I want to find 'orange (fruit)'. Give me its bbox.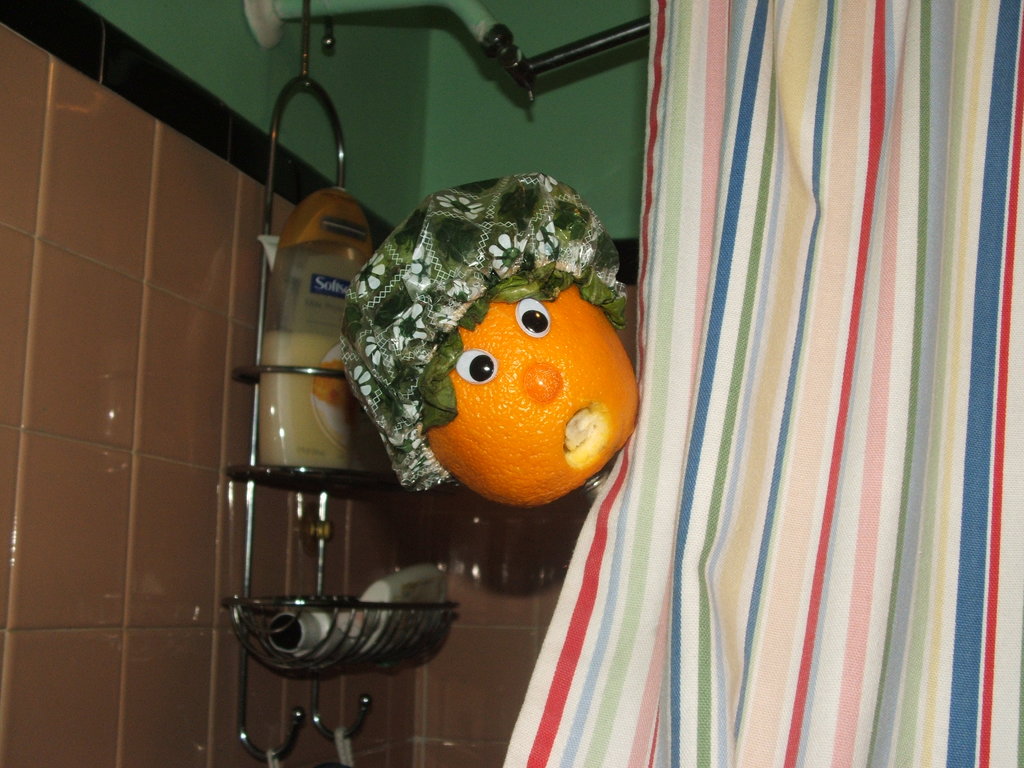
Rect(426, 284, 637, 508).
